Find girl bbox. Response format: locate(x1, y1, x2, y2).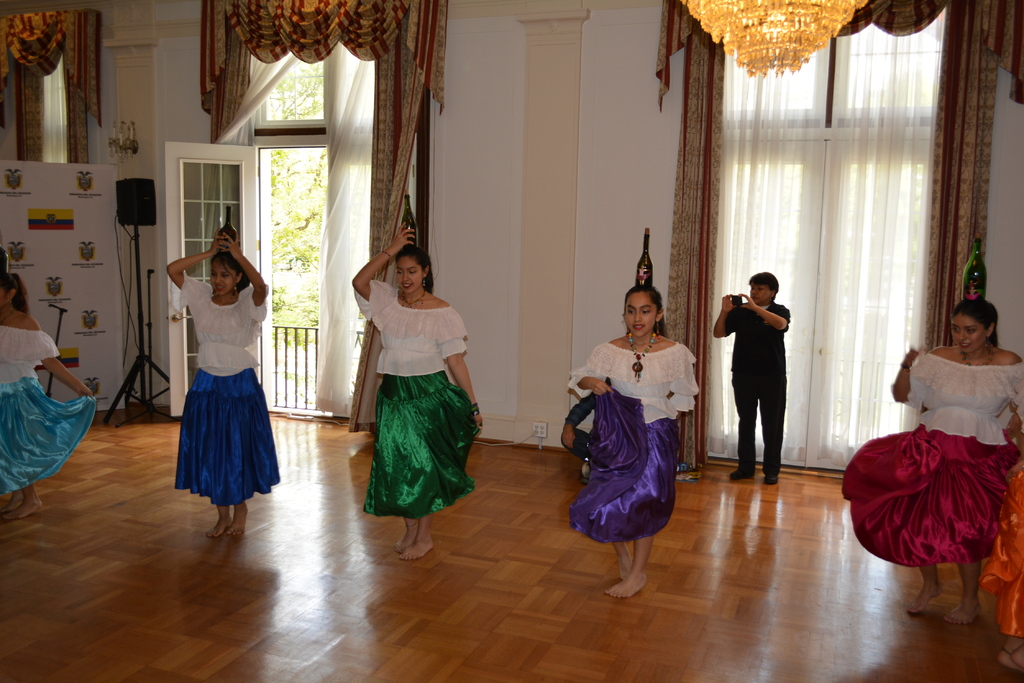
locate(167, 229, 280, 541).
